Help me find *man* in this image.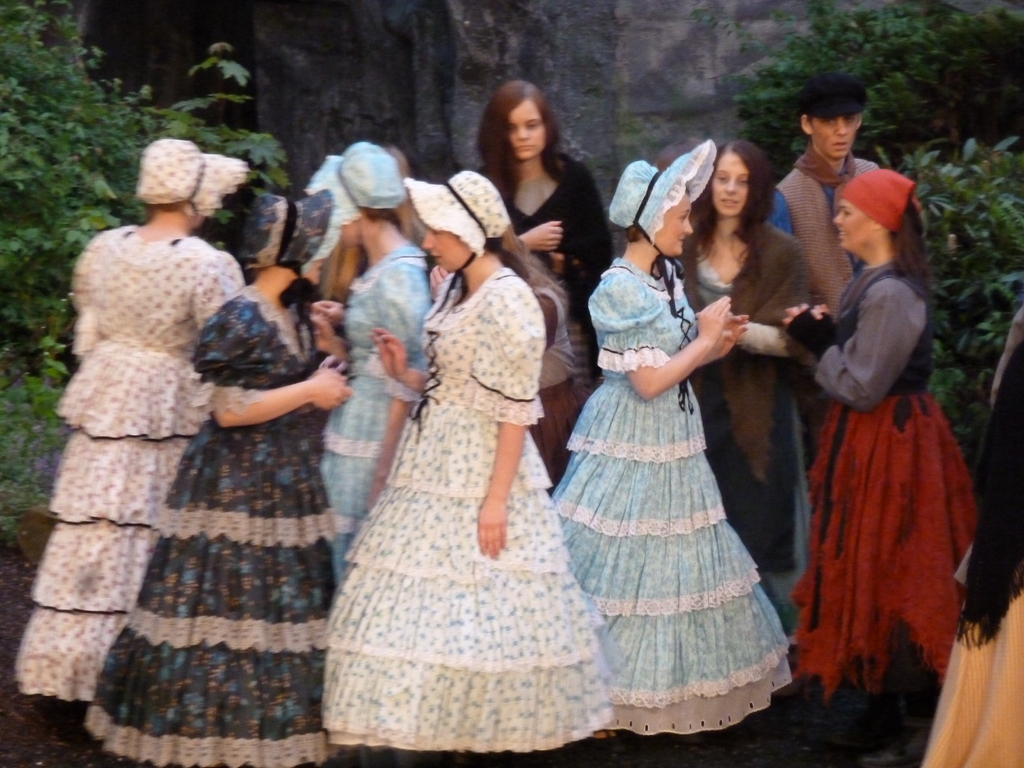
Found it: x1=767 y1=67 x2=884 y2=446.
